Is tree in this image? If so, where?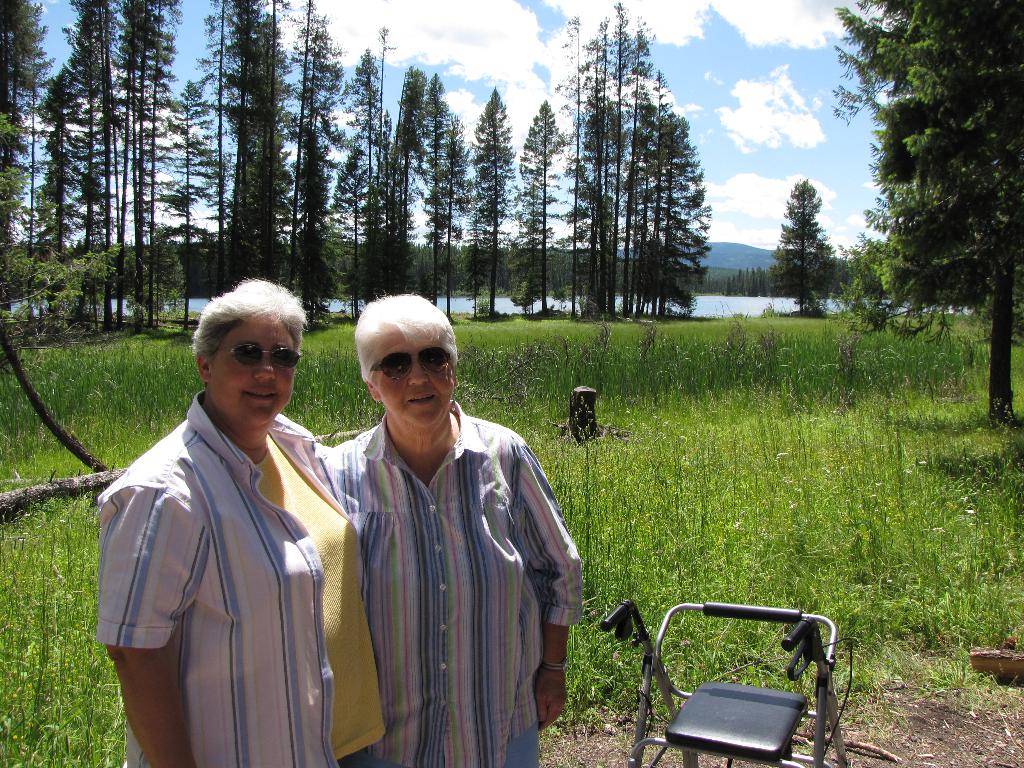
Yes, at bbox(0, 348, 369, 529).
